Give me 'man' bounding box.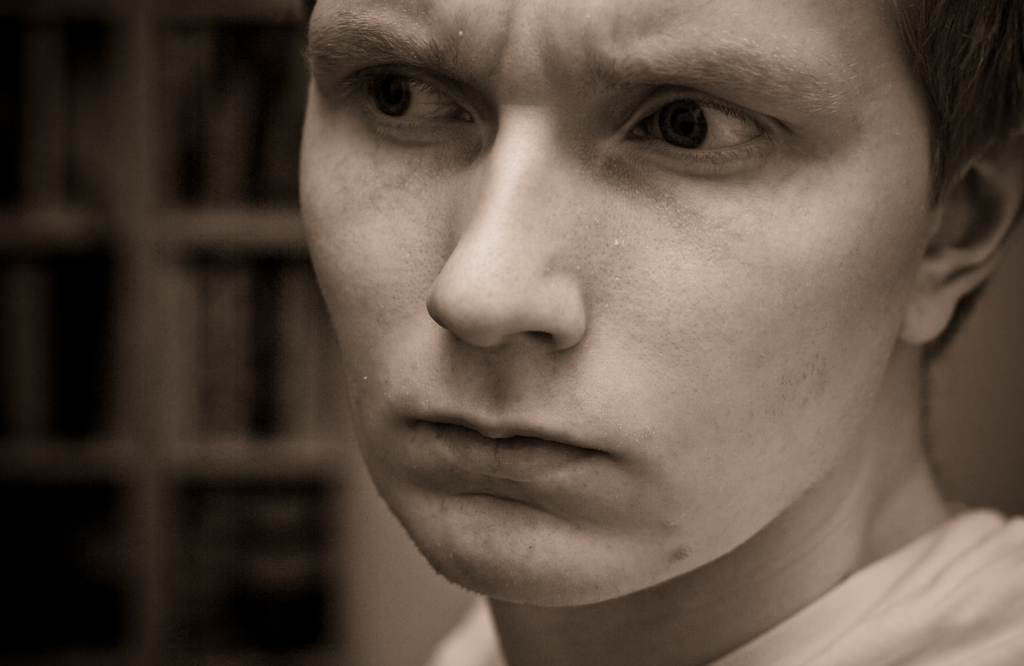
bbox(186, 0, 1023, 665).
